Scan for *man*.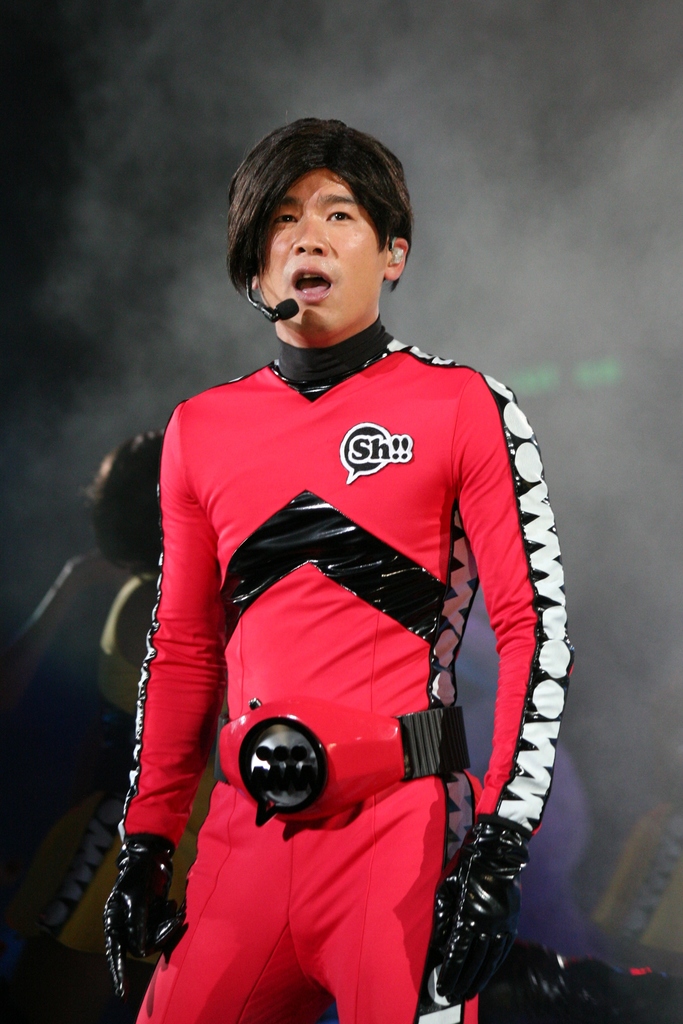
Scan result: detection(101, 116, 575, 1023).
